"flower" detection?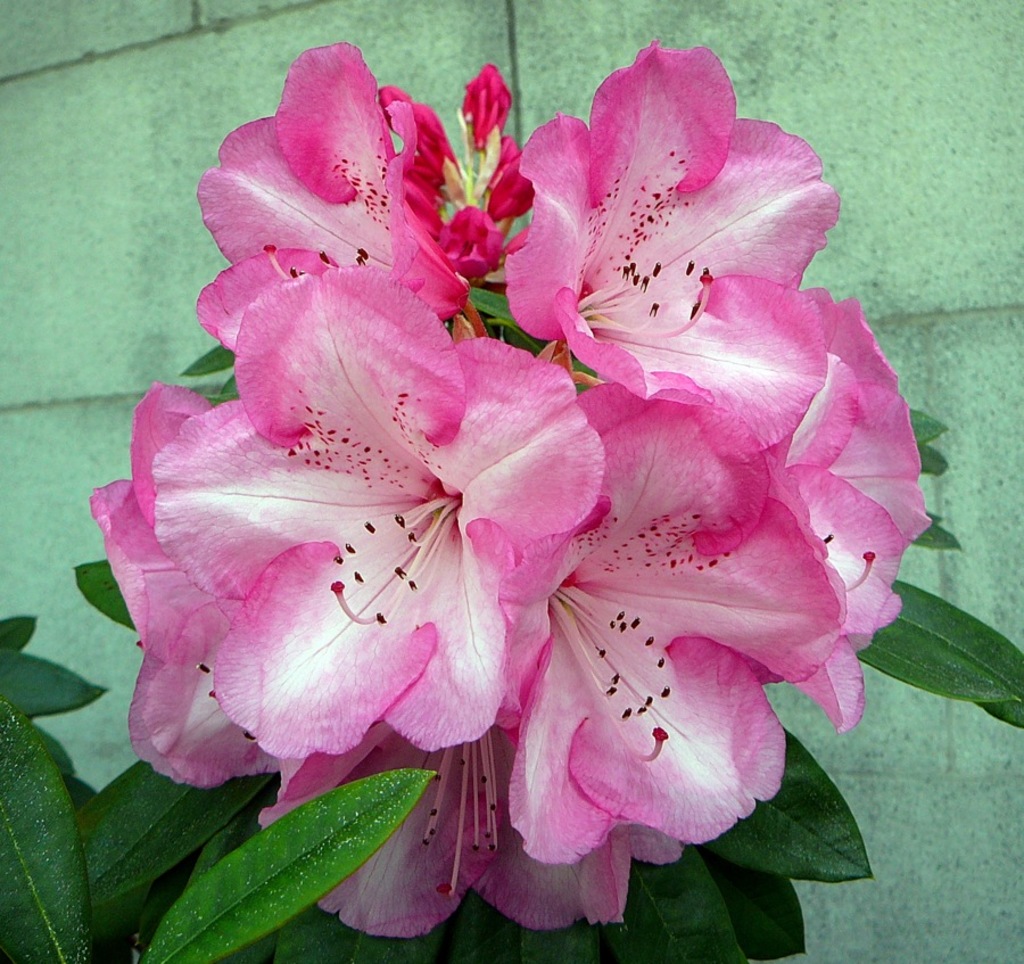
bbox=[143, 257, 610, 764]
